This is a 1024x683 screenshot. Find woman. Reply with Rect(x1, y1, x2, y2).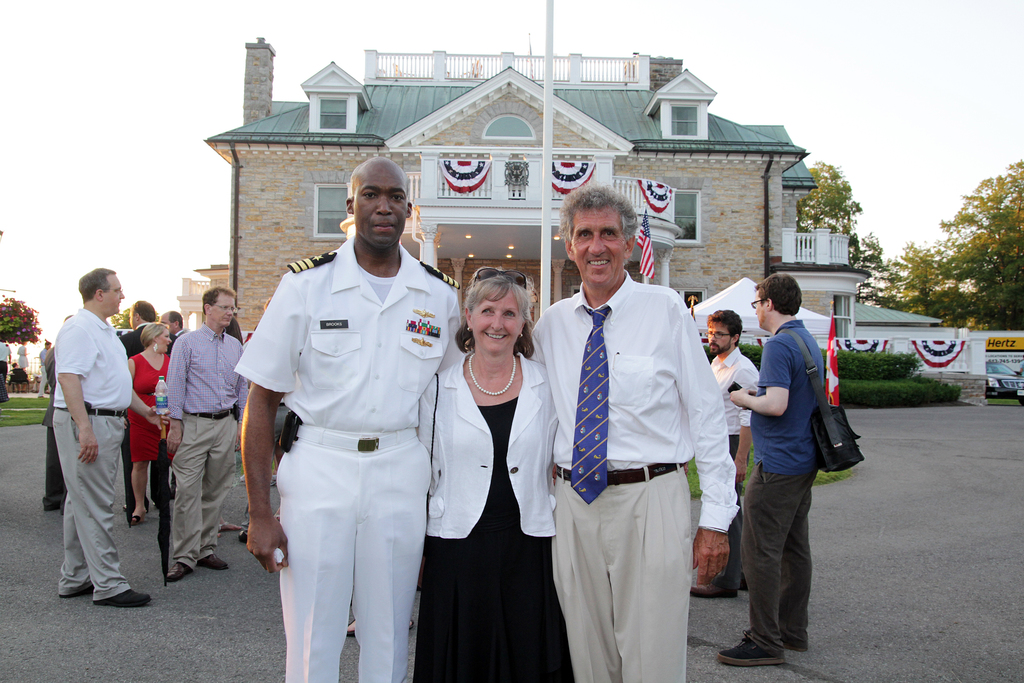
Rect(124, 321, 174, 530).
